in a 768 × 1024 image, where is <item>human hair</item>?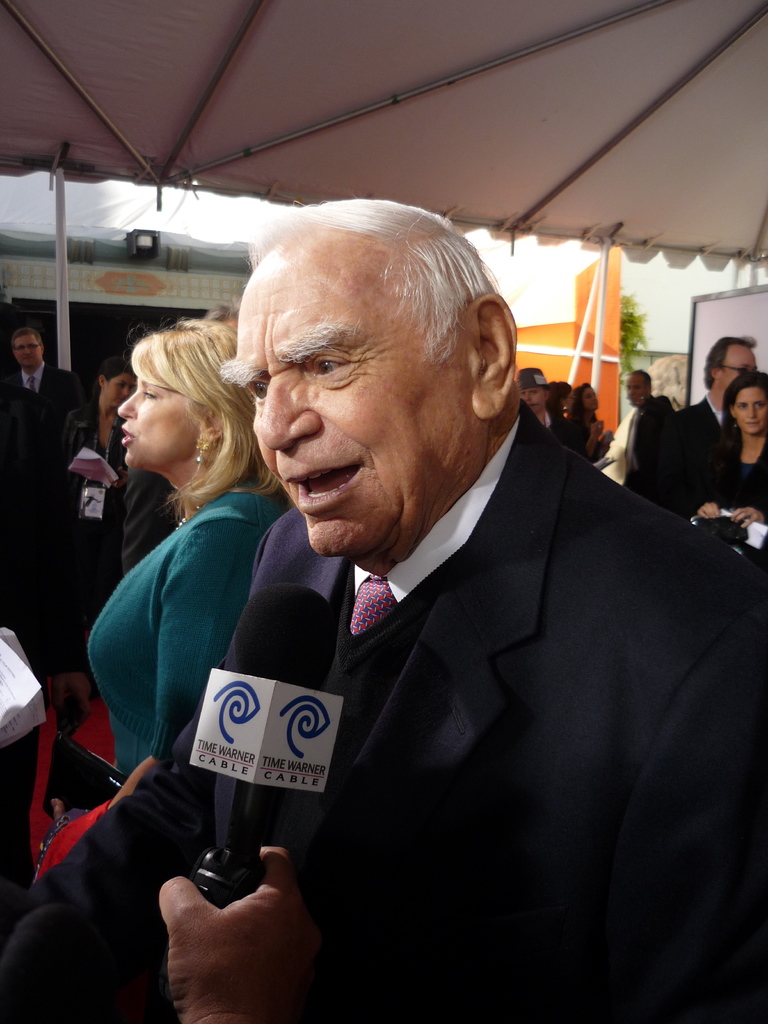
<bbox>718, 368, 767, 463</bbox>.
